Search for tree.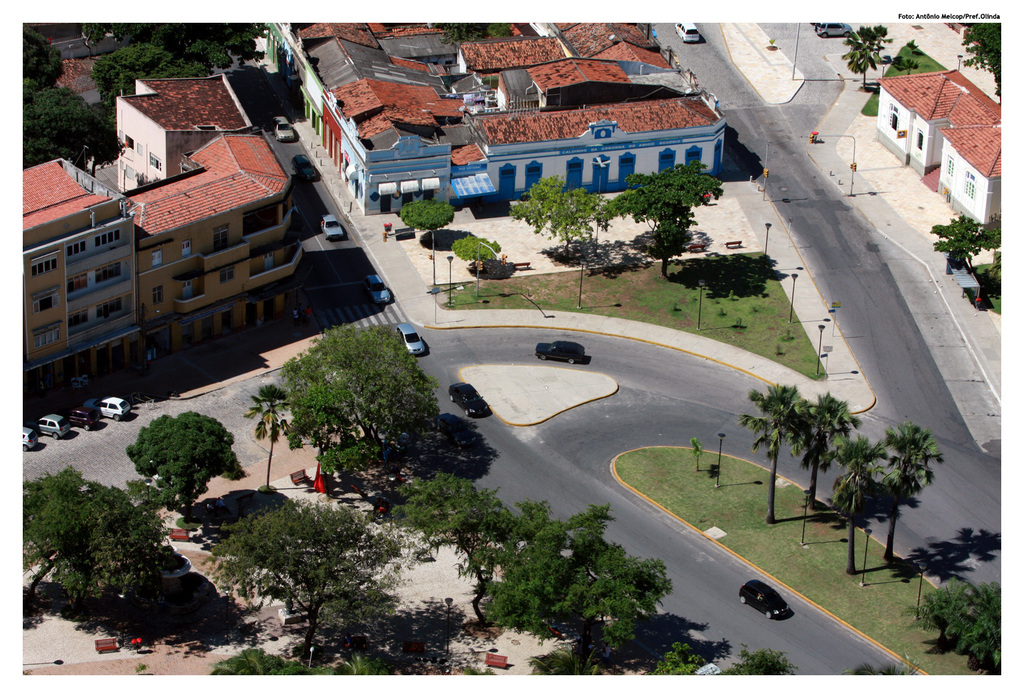
Found at box=[401, 468, 517, 606].
